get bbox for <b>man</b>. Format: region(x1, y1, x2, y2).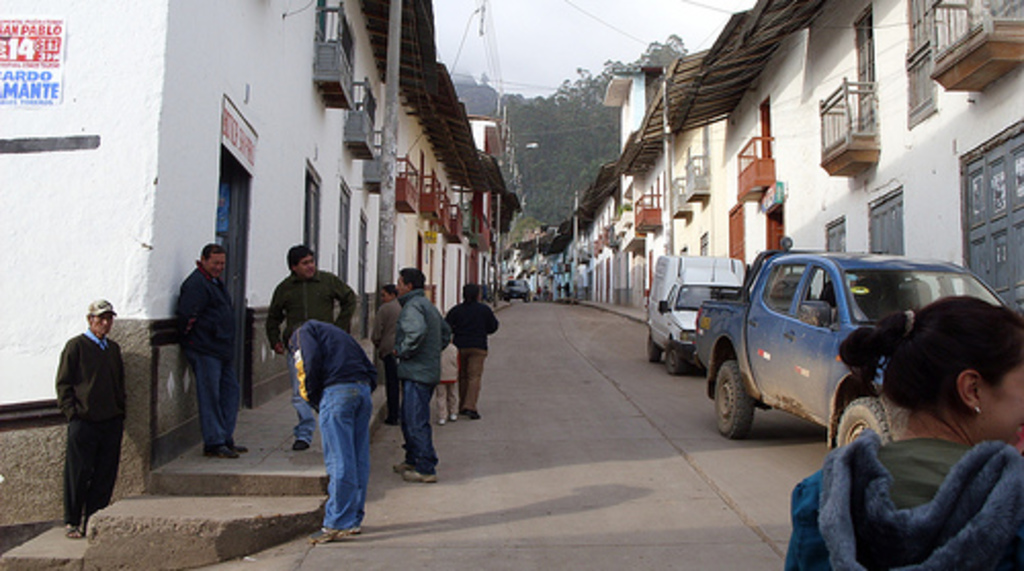
region(393, 262, 455, 481).
